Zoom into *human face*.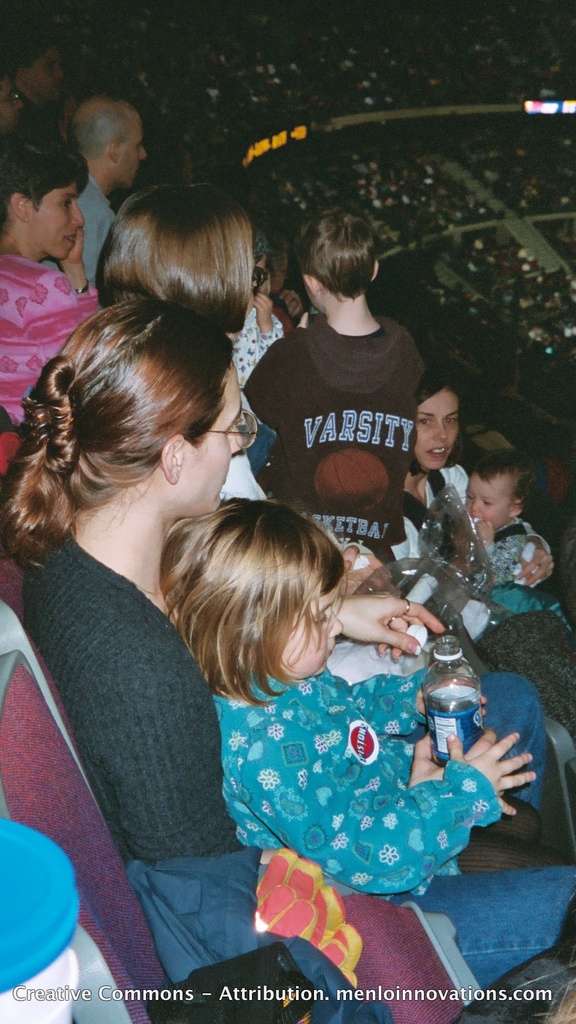
Zoom target: [181, 365, 249, 514].
